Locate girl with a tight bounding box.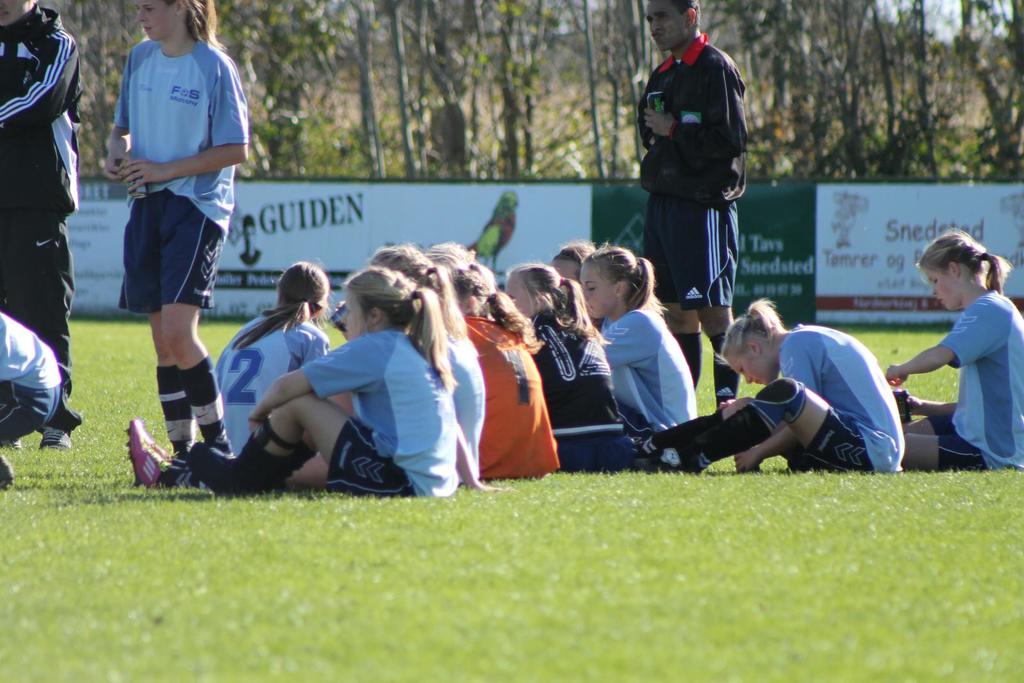
(x1=579, y1=241, x2=698, y2=462).
